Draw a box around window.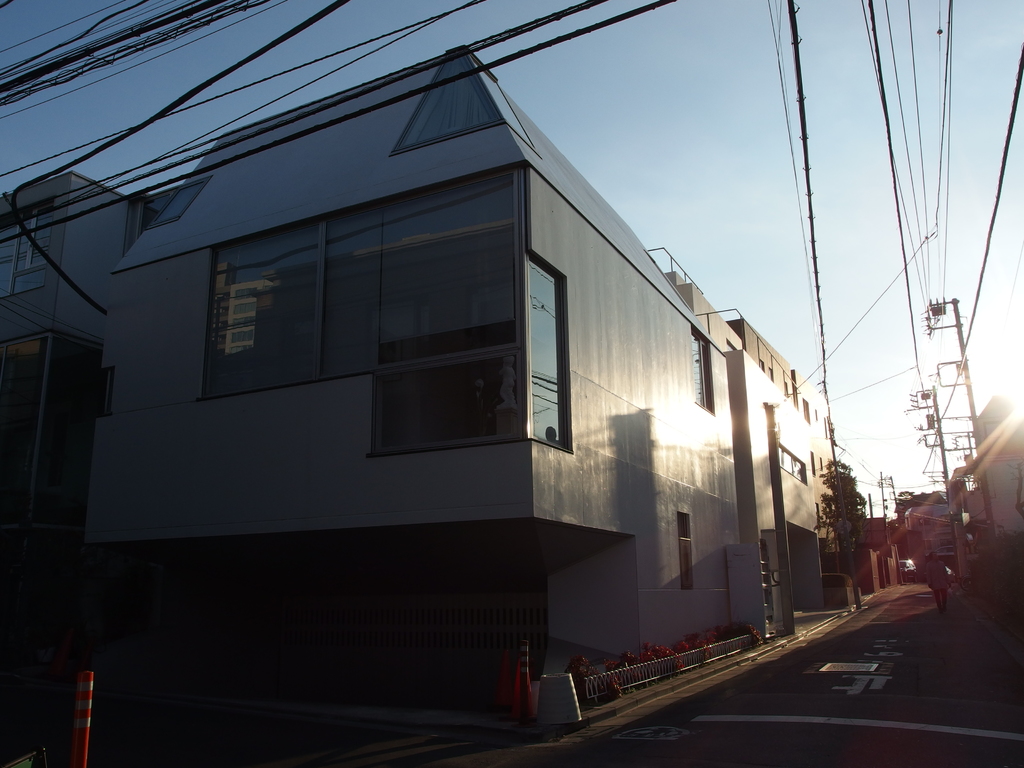
bbox=(919, 518, 932, 524).
